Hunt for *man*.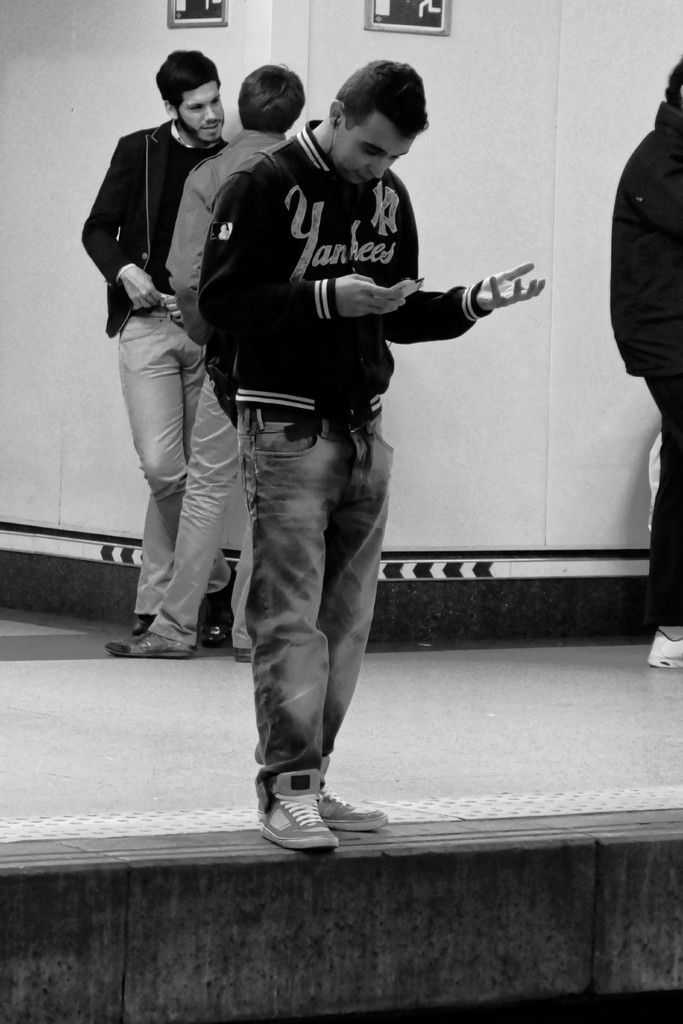
Hunted down at left=112, top=64, right=296, bottom=660.
